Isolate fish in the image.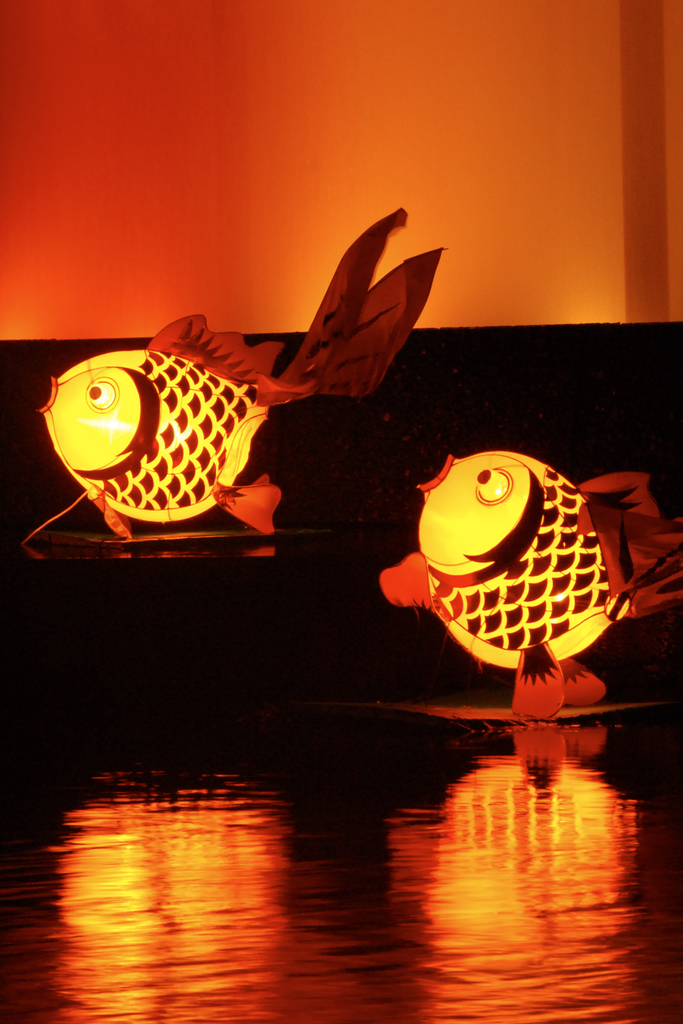
Isolated region: locate(377, 463, 682, 719).
